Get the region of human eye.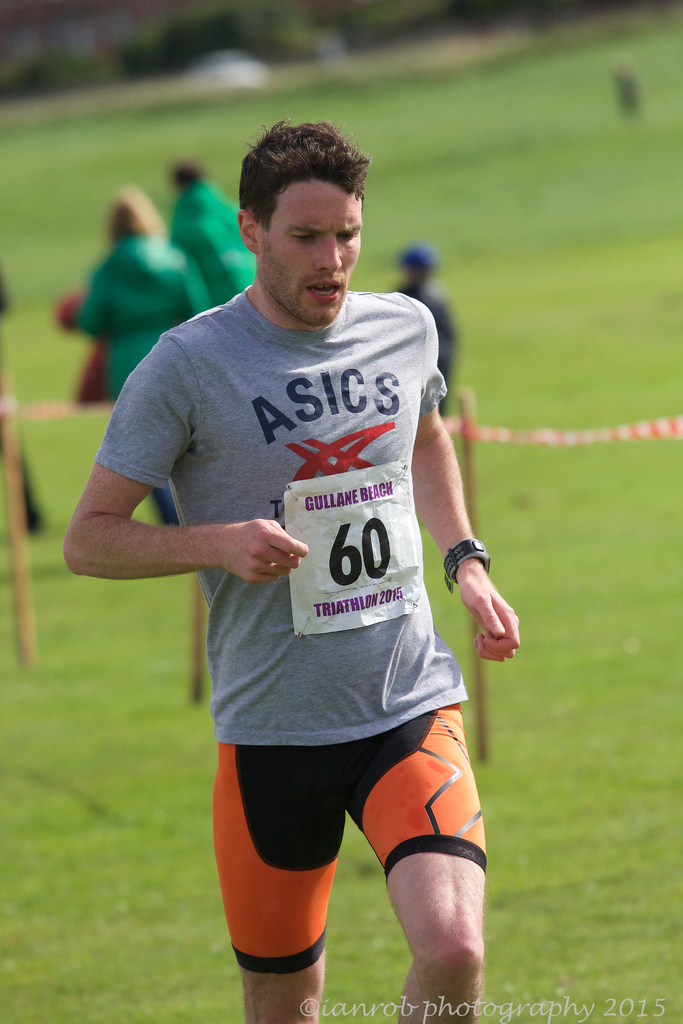
l=340, t=233, r=355, b=242.
